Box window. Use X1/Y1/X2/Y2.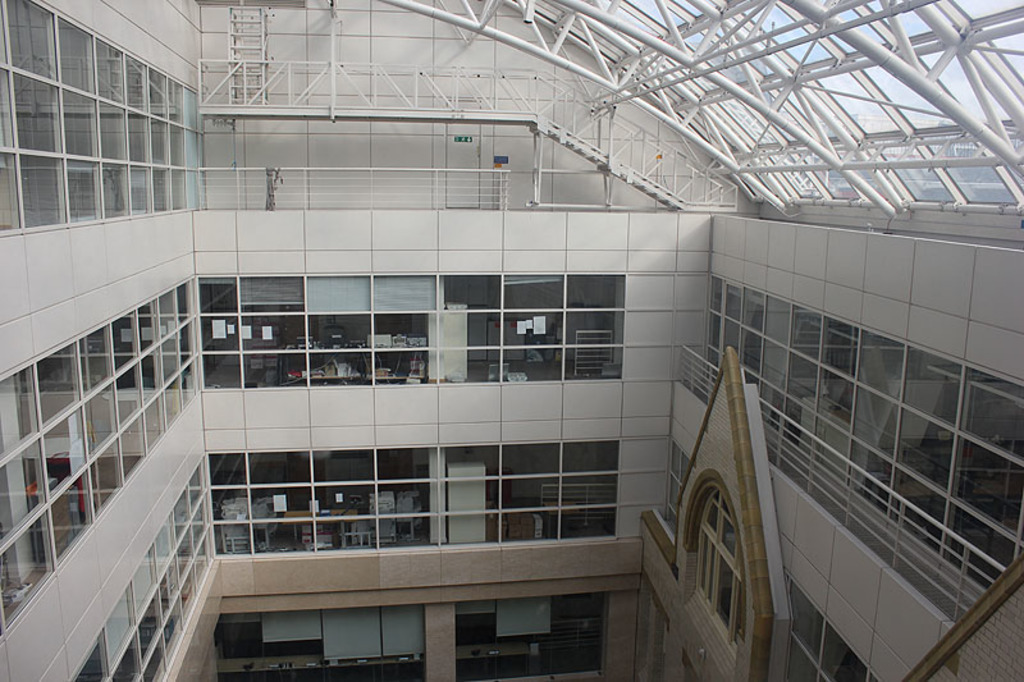
193/264/634/395.
